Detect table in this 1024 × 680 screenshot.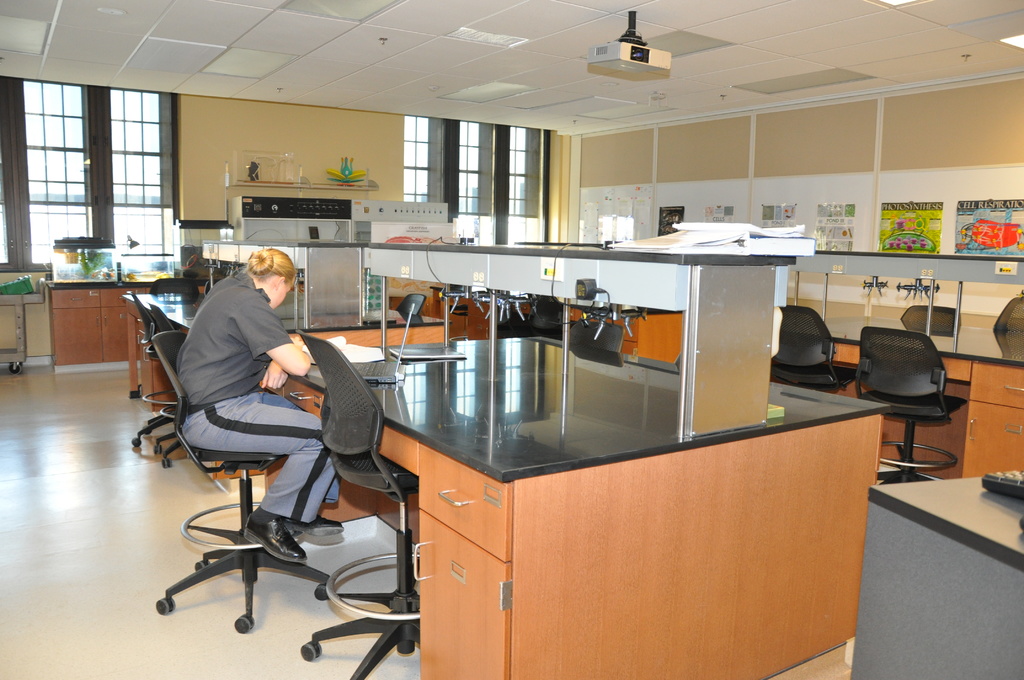
Detection: [x1=191, y1=345, x2=799, y2=671].
